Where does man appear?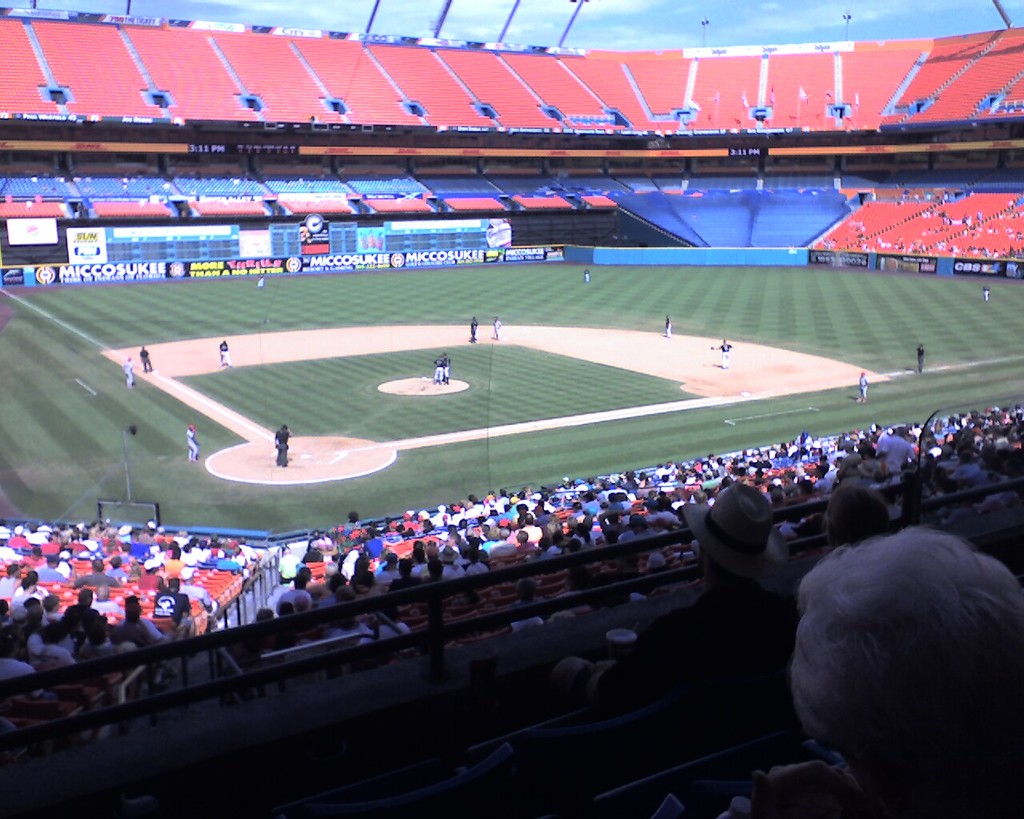
Appears at bbox=(216, 338, 229, 364).
